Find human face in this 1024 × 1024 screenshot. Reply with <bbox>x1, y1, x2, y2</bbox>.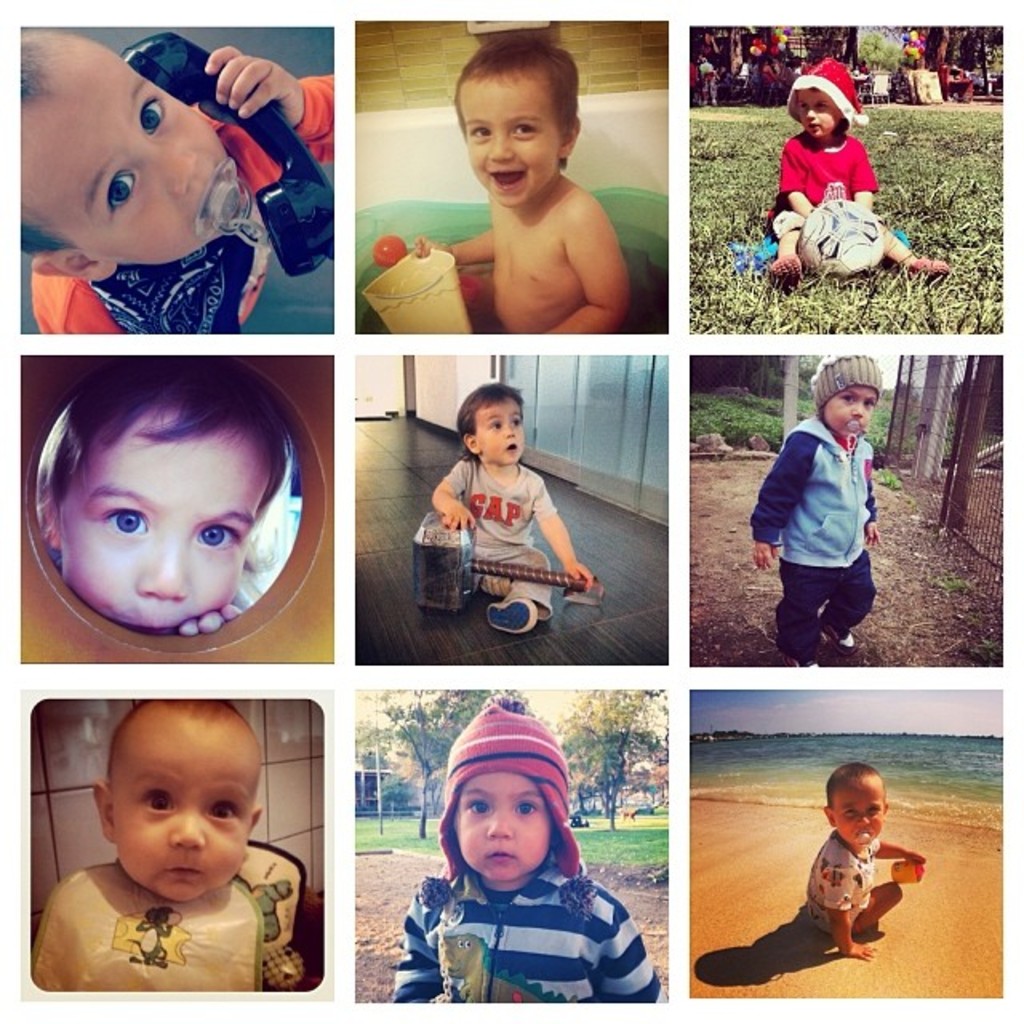
<bbox>829, 773, 888, 853</bbox>.
